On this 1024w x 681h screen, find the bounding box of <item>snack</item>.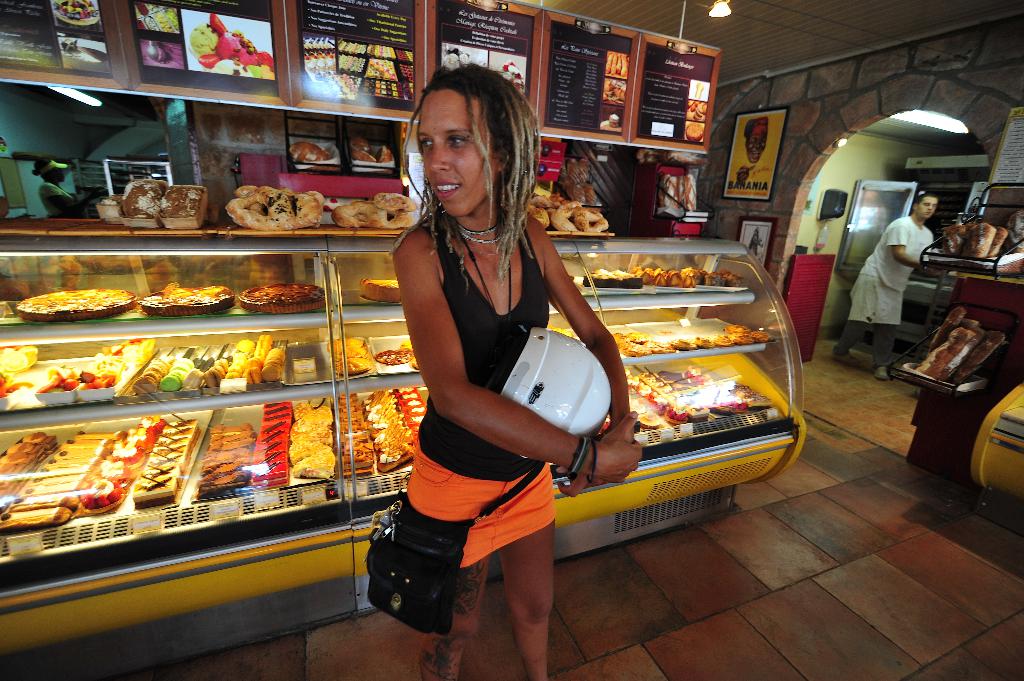
Bounding box: l=235, t=188, r=325, b=228.
